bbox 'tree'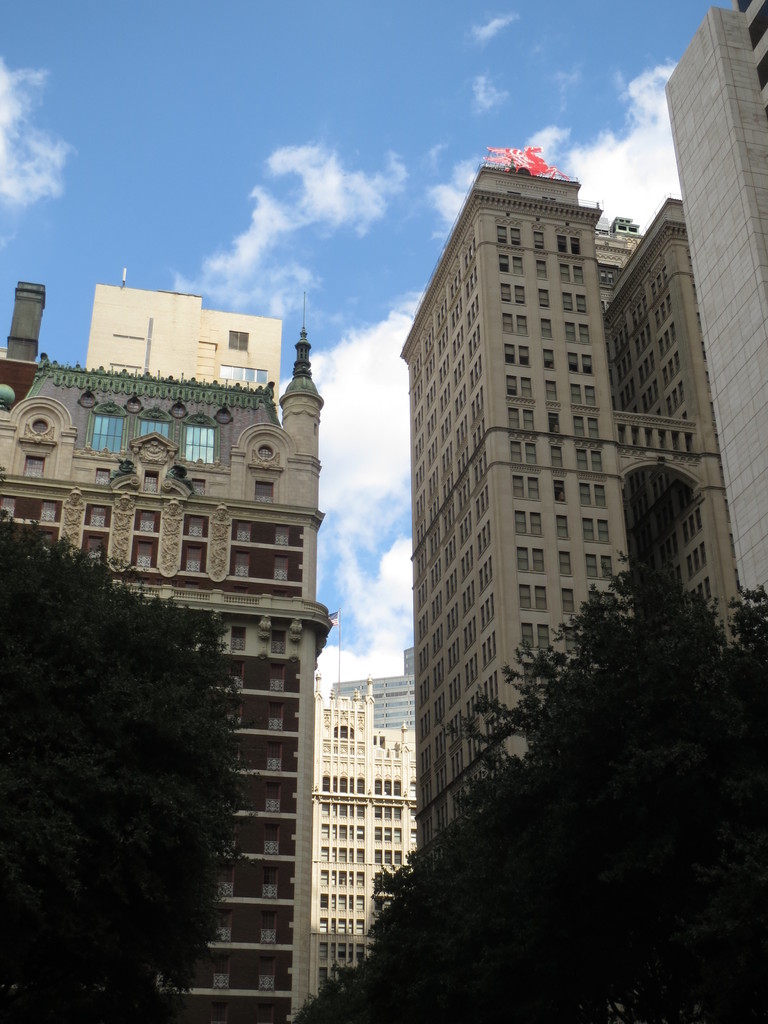
3, 522, 276, 989
